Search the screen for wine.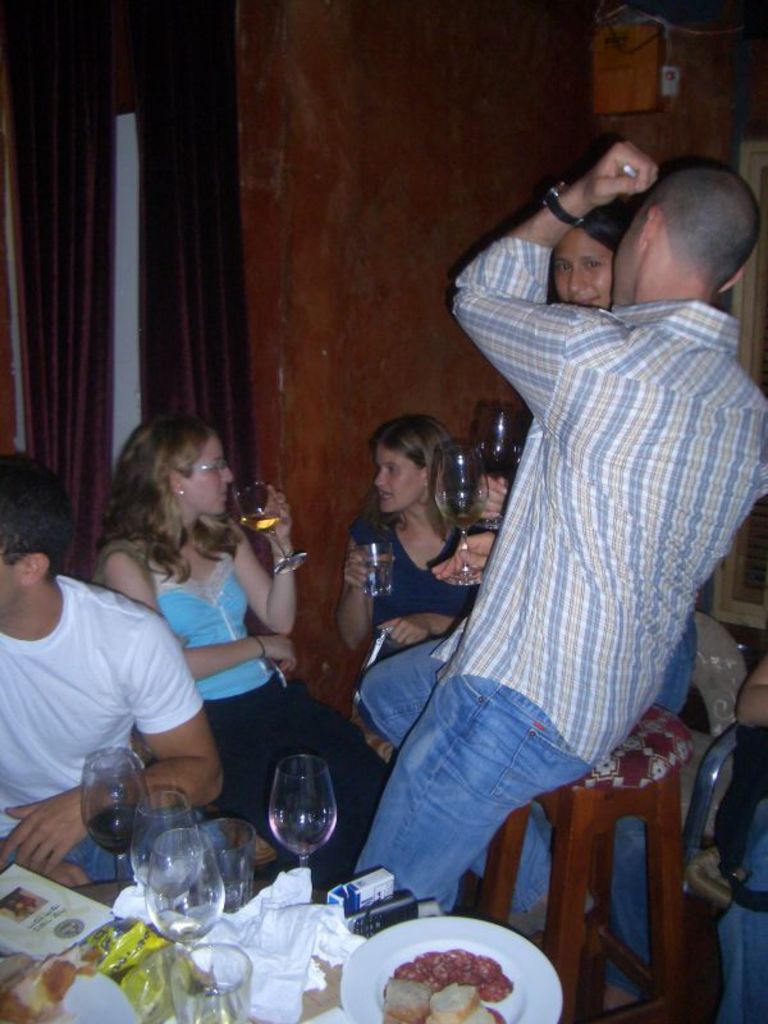
Found at BBox(88, 799, 142, 852).
